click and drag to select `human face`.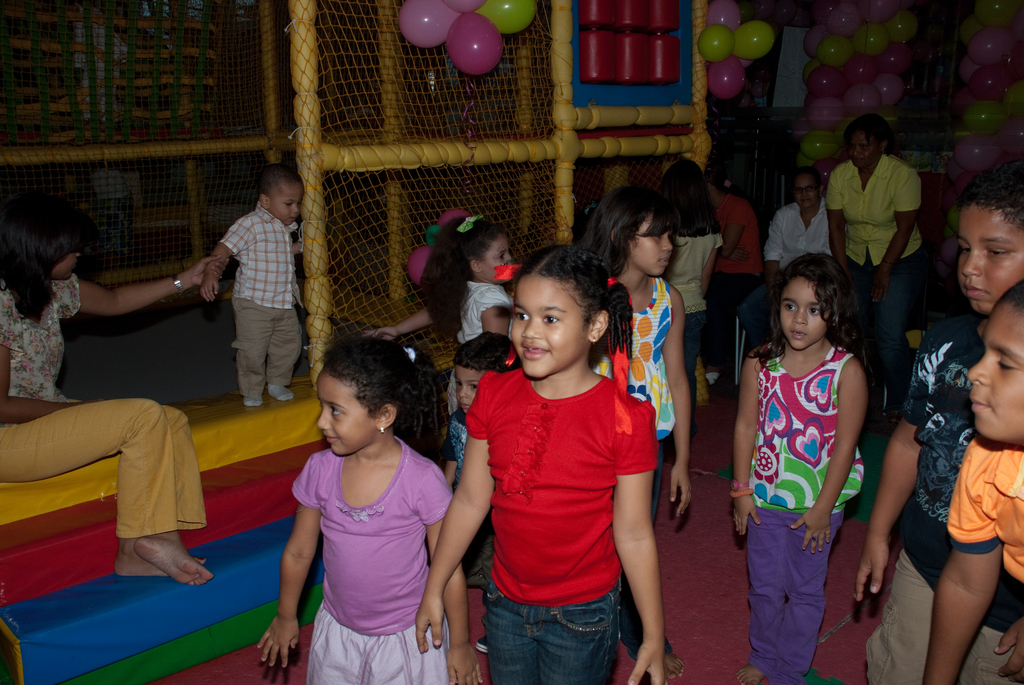
Selection: box(454, 363, 483, 414).
